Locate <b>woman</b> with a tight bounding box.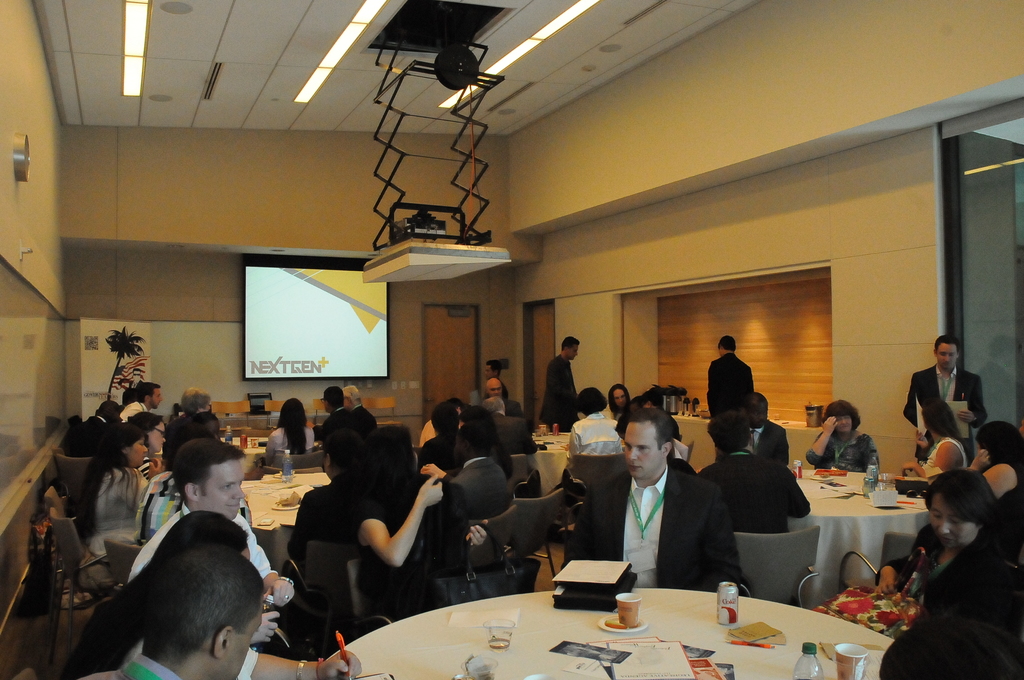
(x1=129, y1=412, x2=168, y2=480).
